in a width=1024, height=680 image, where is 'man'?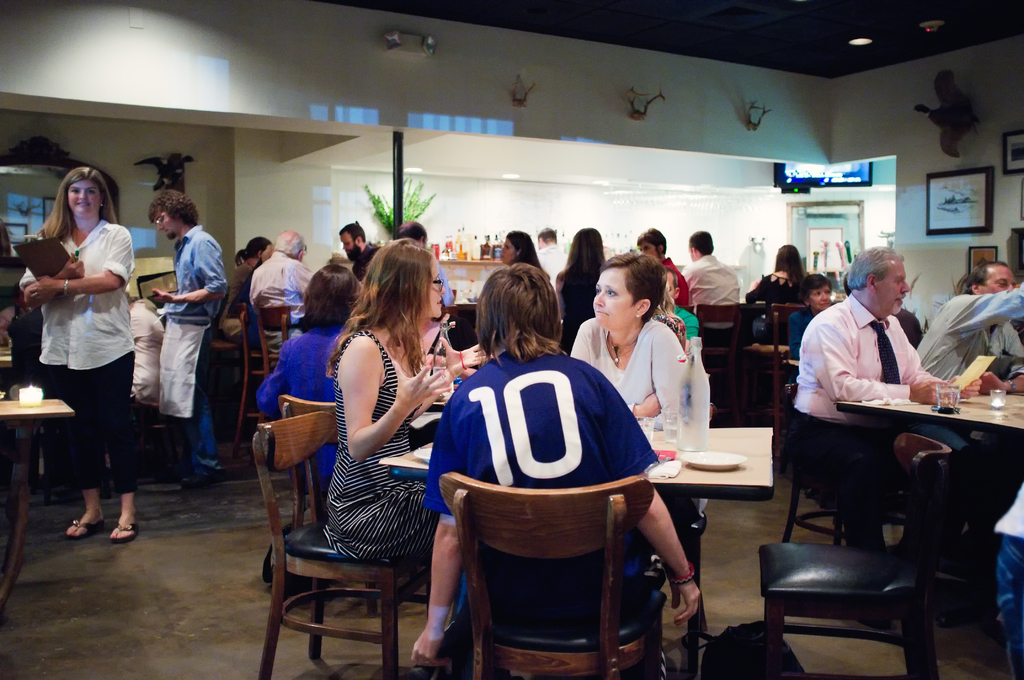
detection(677, 230, 739, 348).
